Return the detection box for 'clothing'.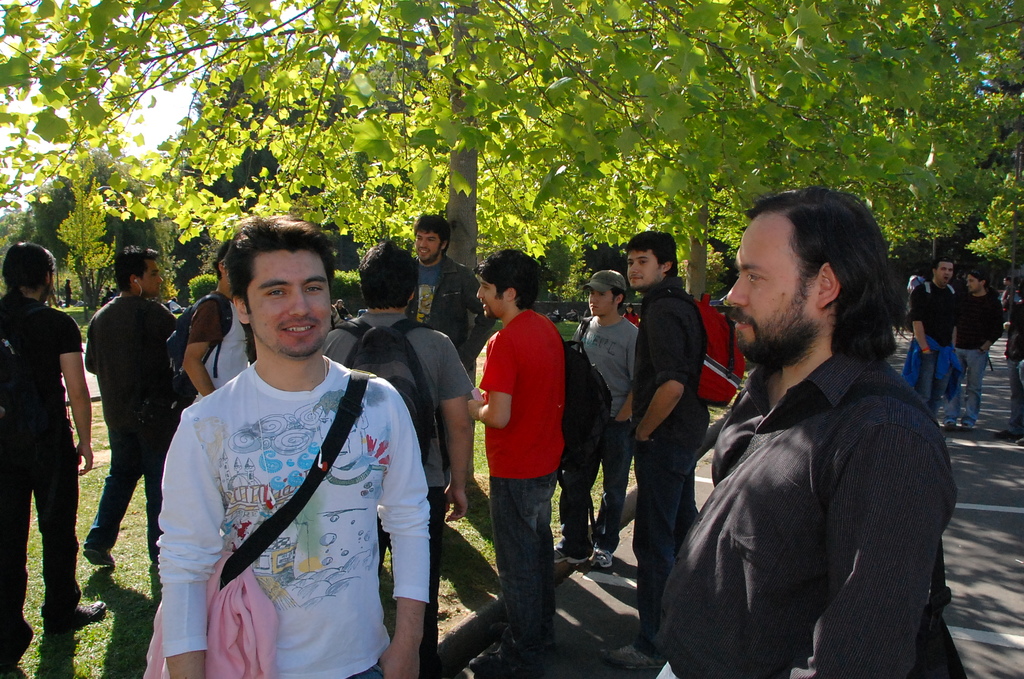
region(904, 273, 957, 430).
